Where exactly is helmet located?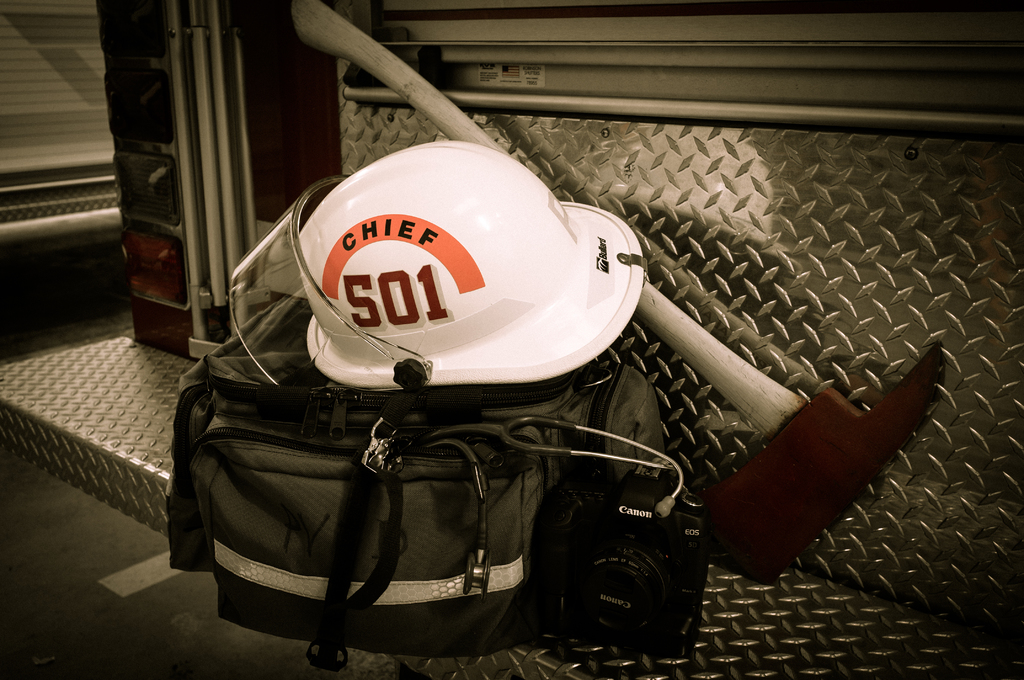
Its bounding box is {"left": 291, "top": 135, "right": 643, "bottom": 381}.
